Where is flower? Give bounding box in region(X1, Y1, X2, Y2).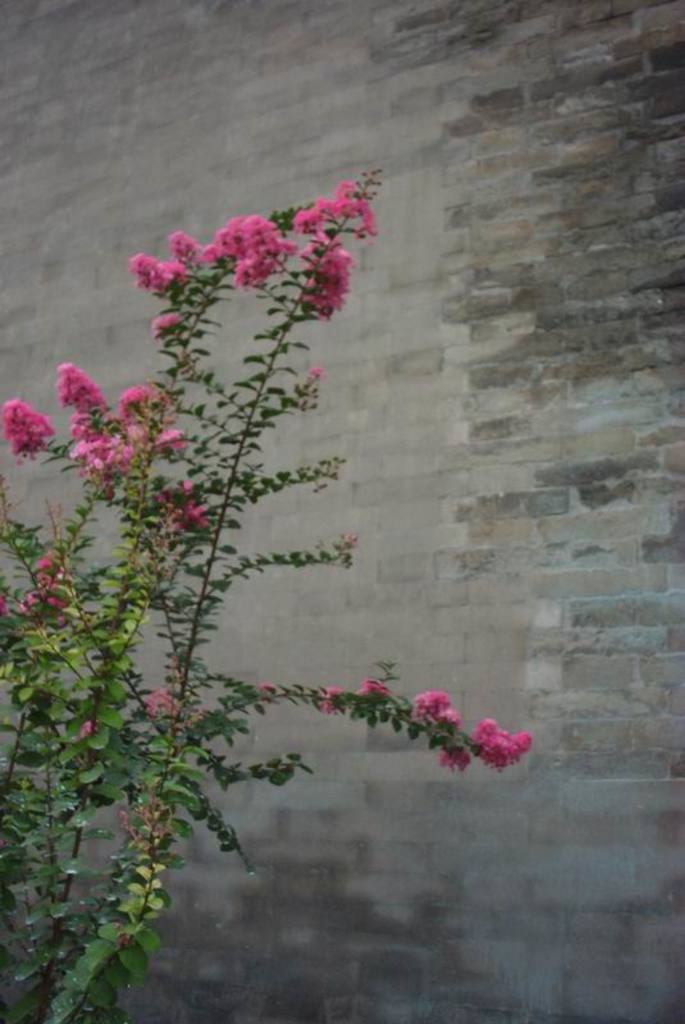
region(320, 689, 341, 710).
